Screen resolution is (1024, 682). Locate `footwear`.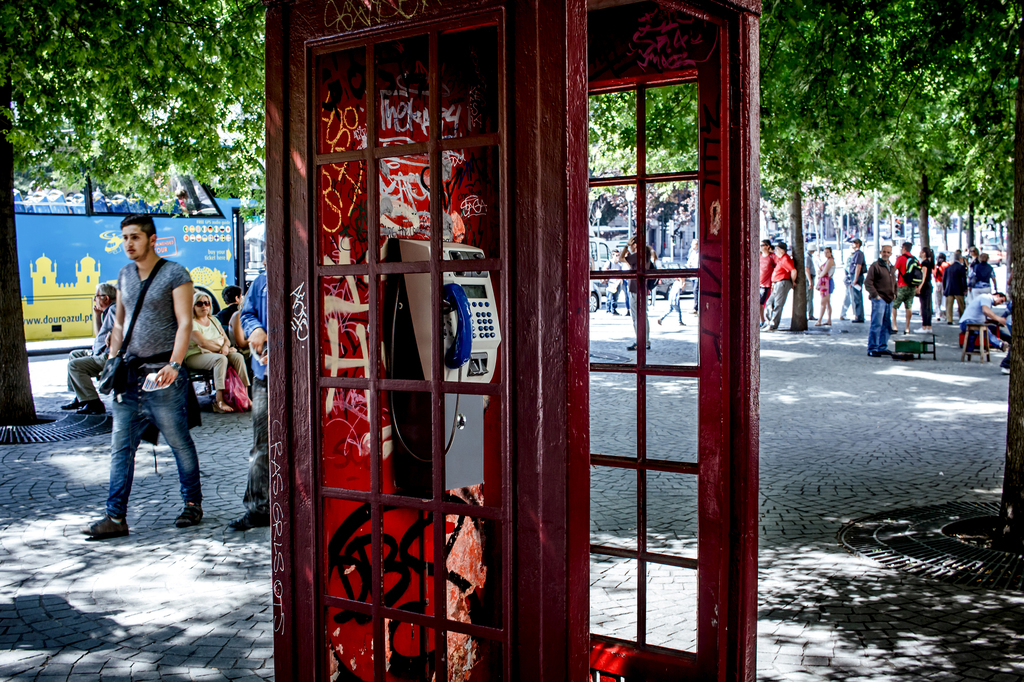
{"x1": 811, "y1": 317, "x2": 818, "y2": 320}.
